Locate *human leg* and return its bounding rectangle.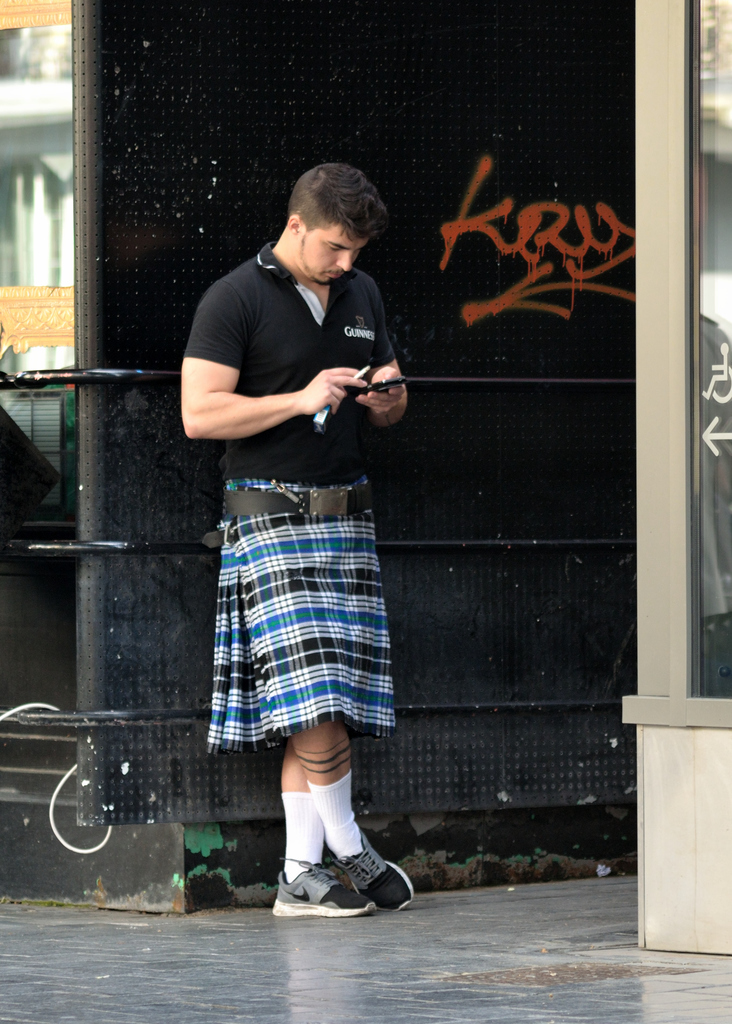
[270, 743, 371, 916].
